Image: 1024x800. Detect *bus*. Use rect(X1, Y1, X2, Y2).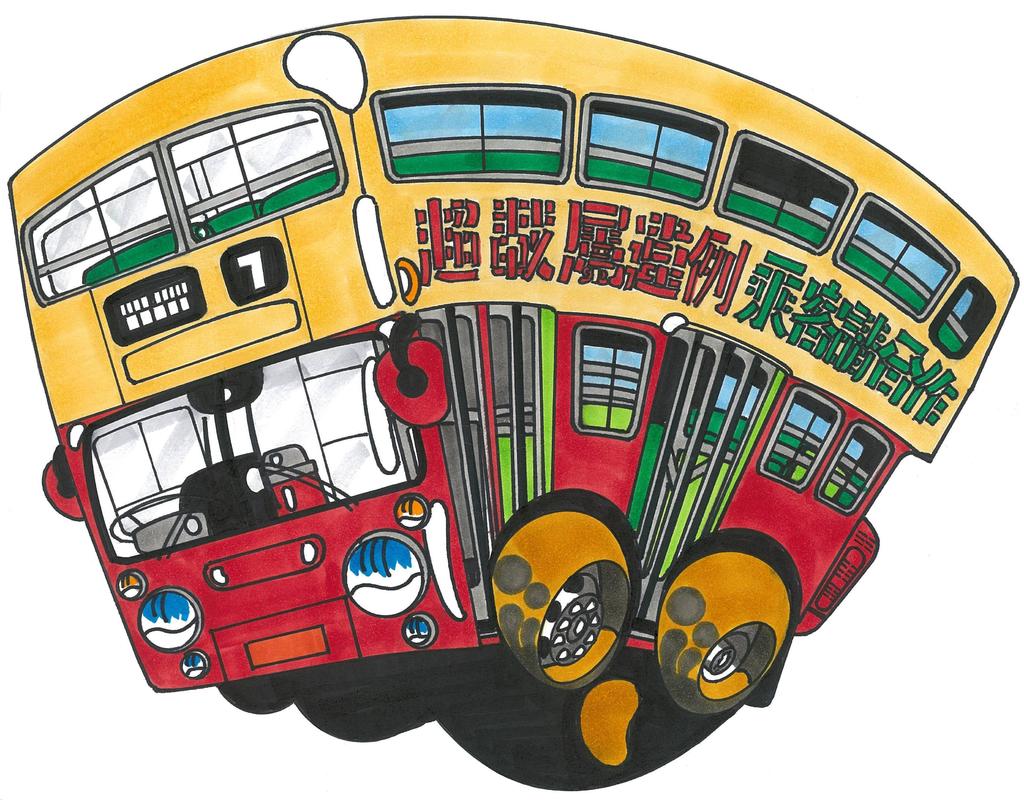
rect(9, 15, 1023, 719).
